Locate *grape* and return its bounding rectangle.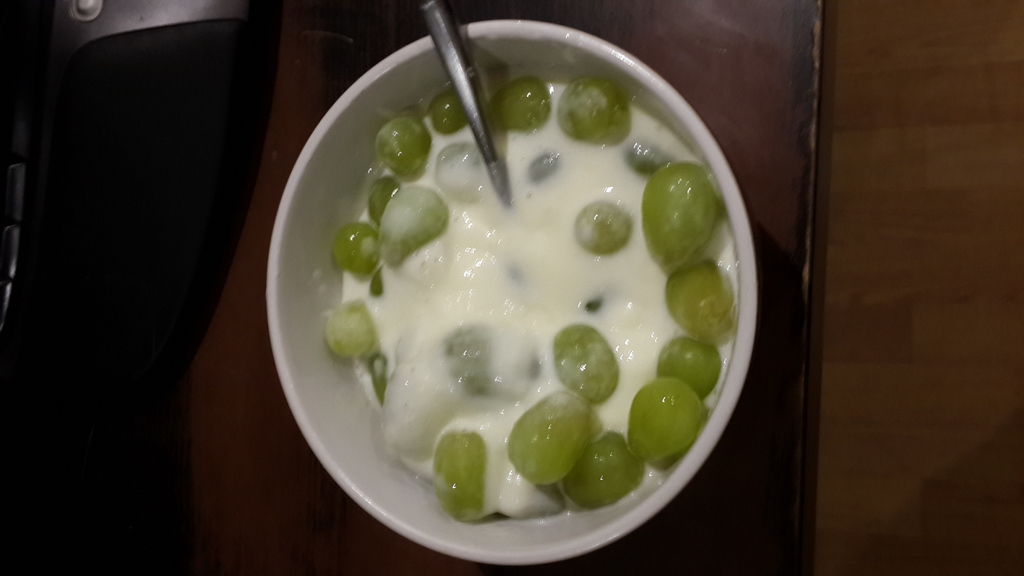
333, 224, 390, 300.
